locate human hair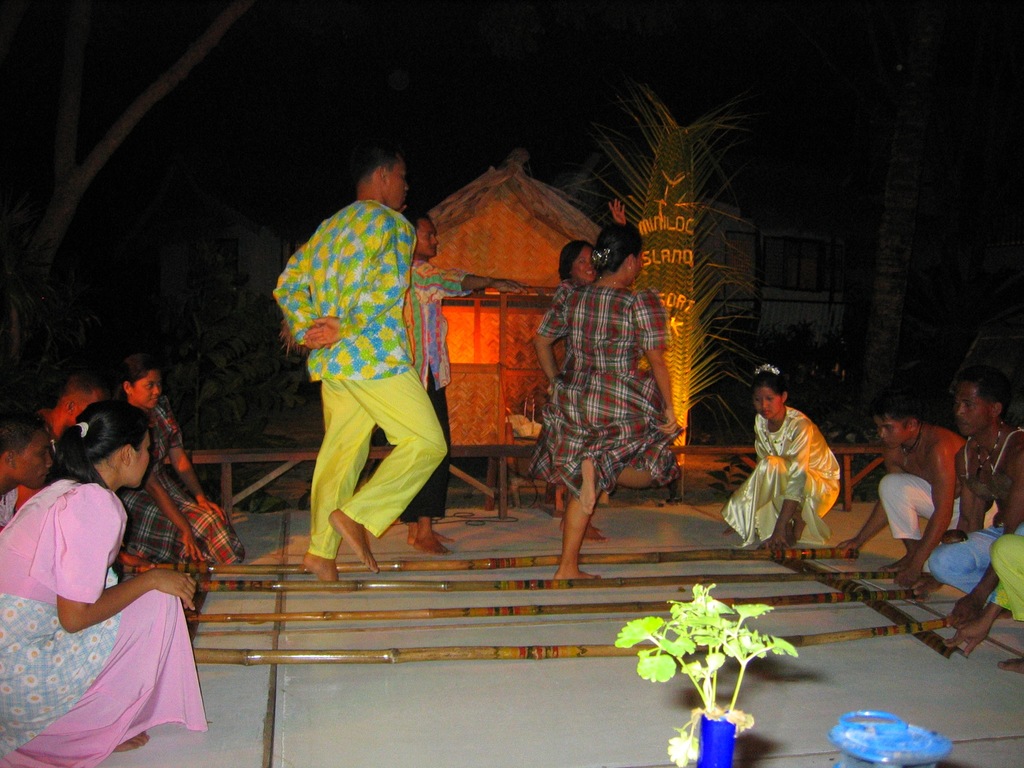
bbox=(755, 368, 795, 396)
